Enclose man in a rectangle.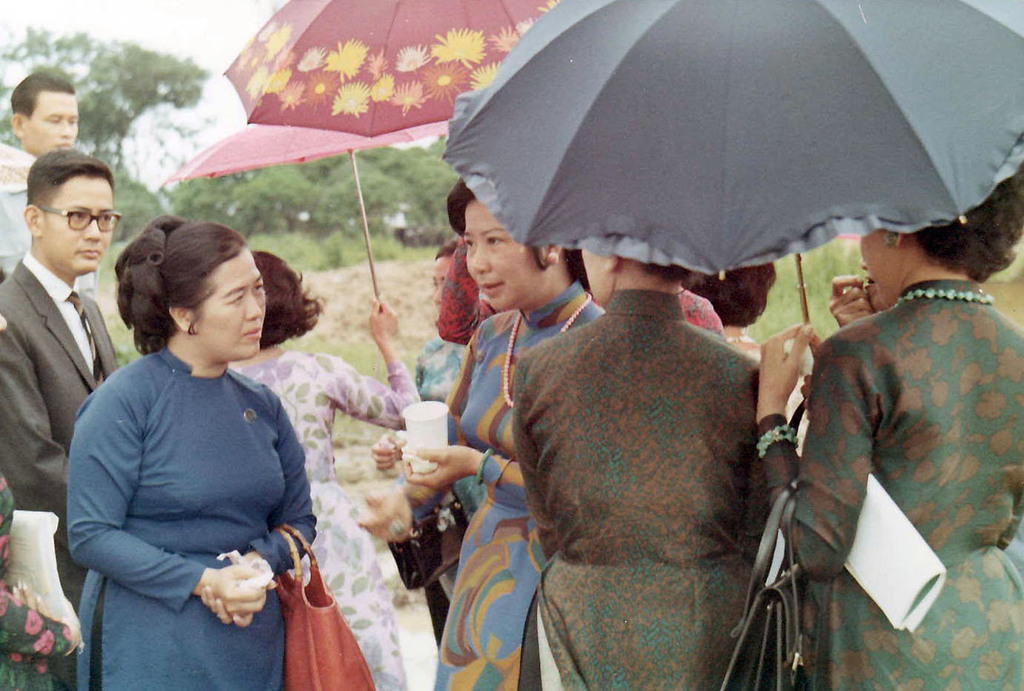
pyautogui.locateOnScreen(0, 141, 122, 534).
